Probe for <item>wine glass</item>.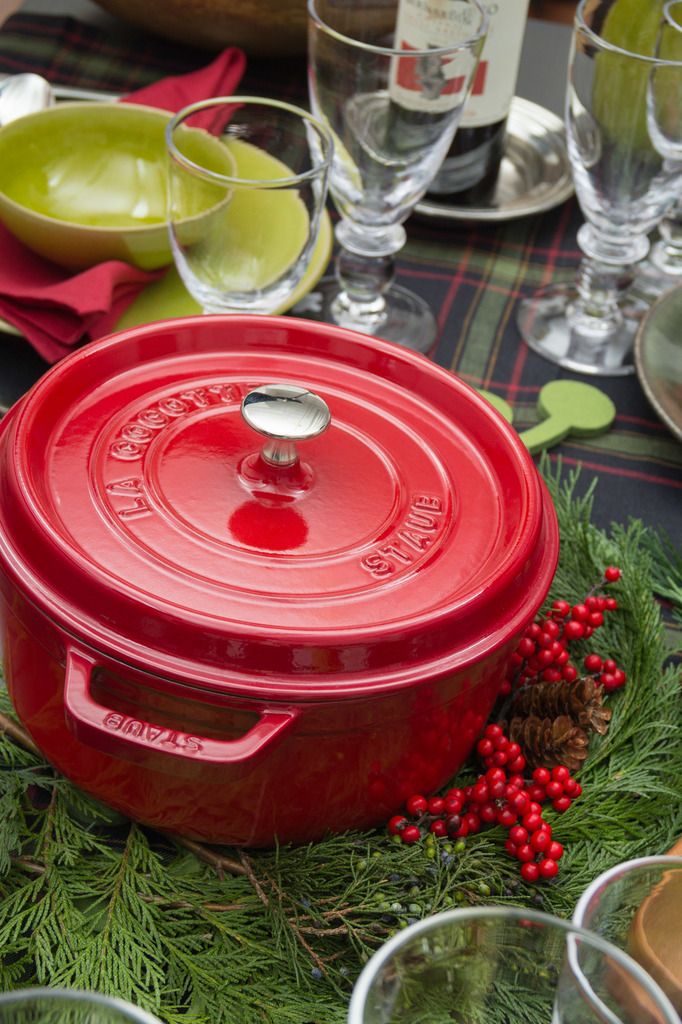
Probe result: BBox(291, 0, 479, 348).
